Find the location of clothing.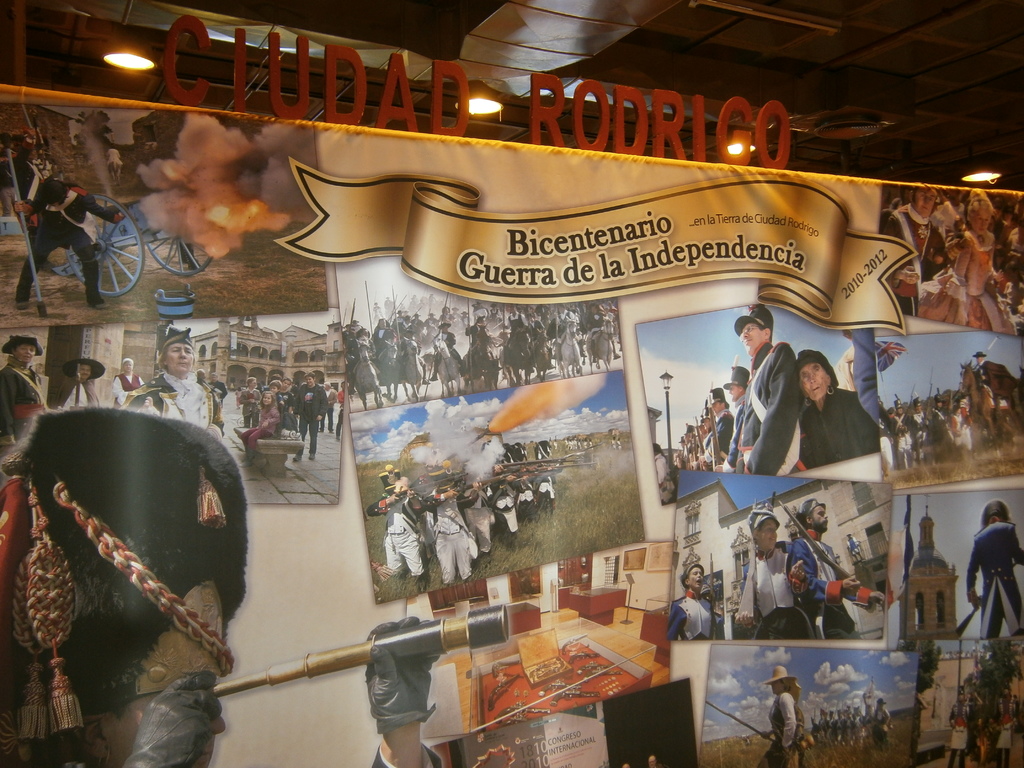
Location: [727,343,803,477].
